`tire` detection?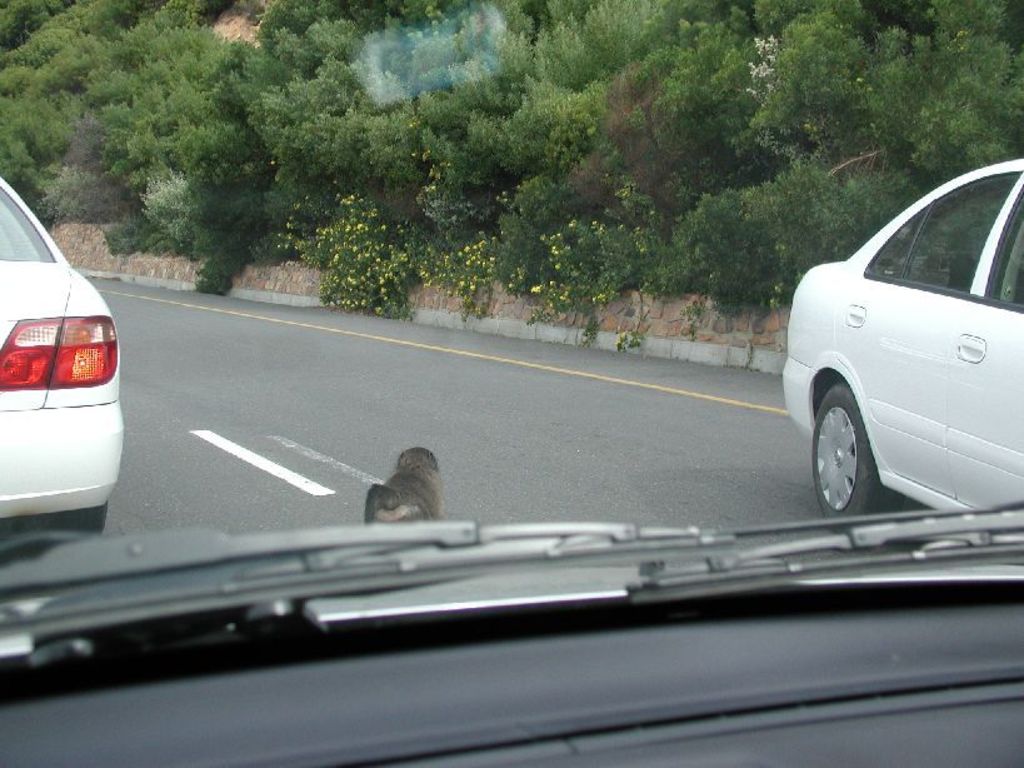
x1=824, y1=365, x2=903, y2=515
